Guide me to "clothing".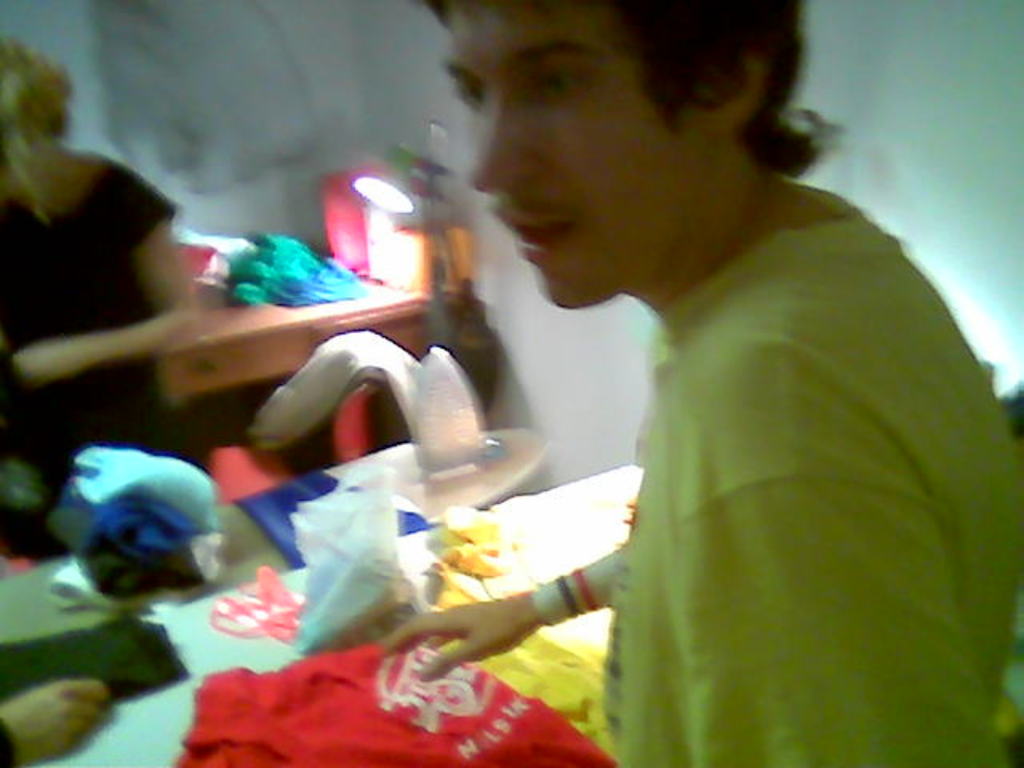
Guidance: 603 174 1022 766.
